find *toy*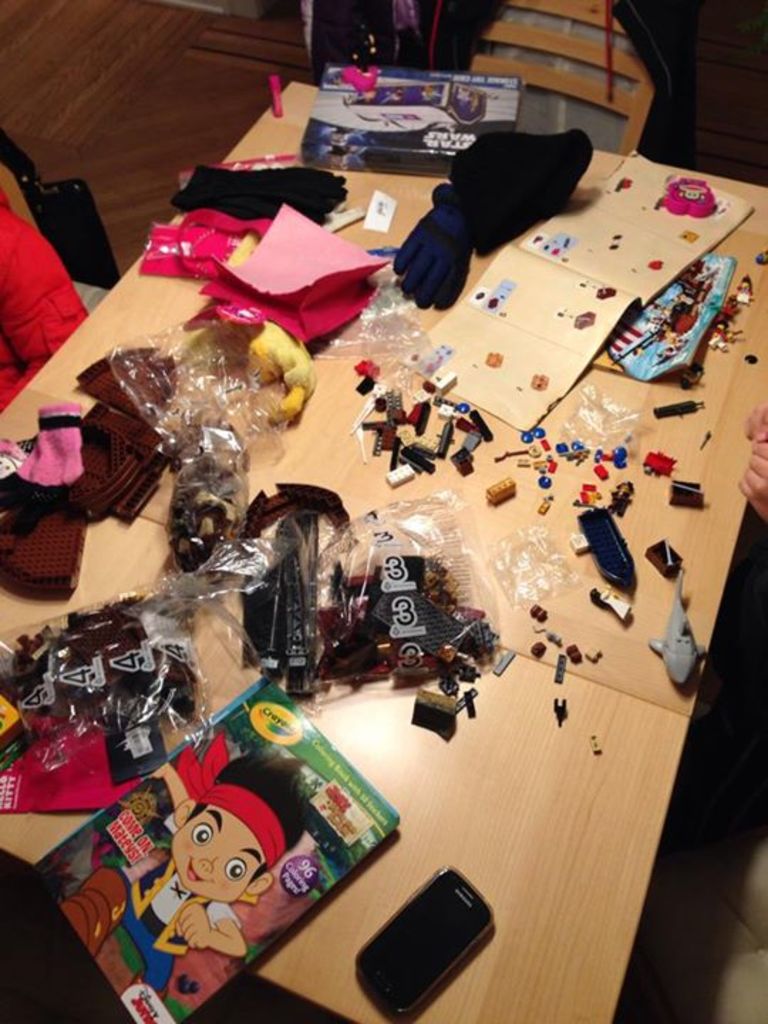
box(664, 179, 715, 219)
